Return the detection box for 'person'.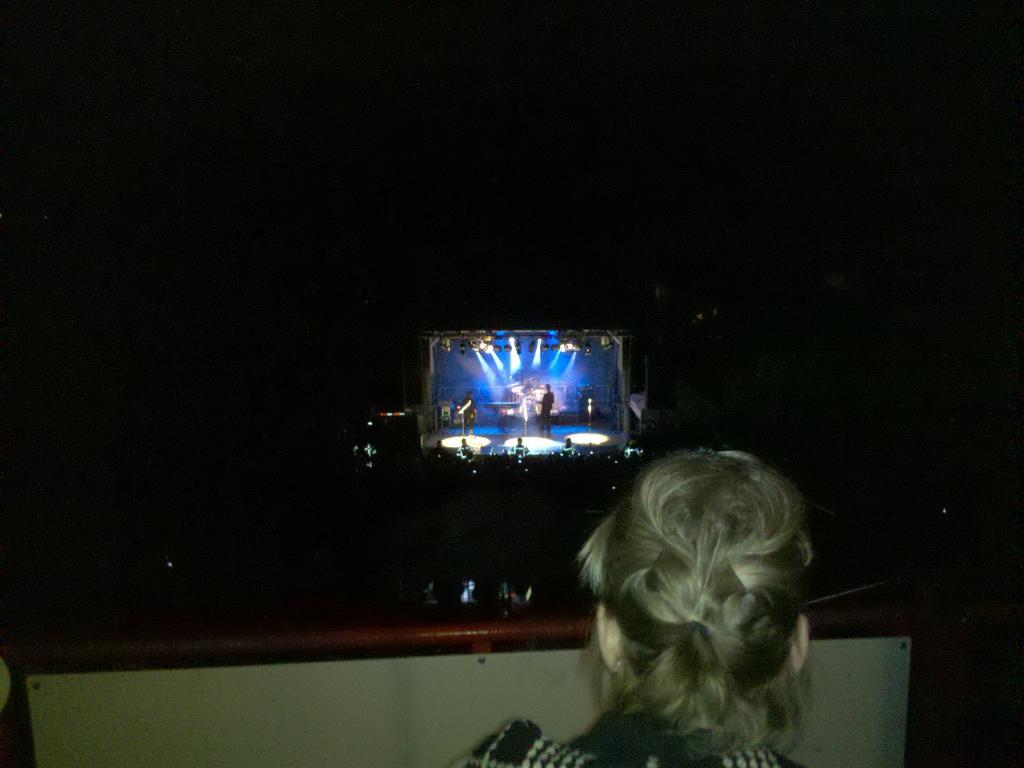
581,434,822,750.
